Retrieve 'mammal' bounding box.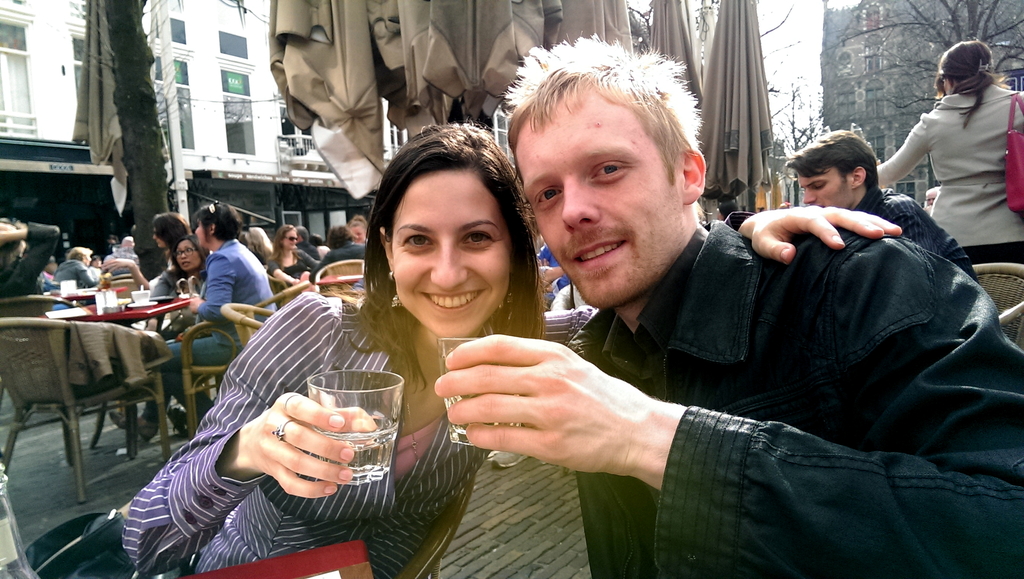
Bounding box: (924,183,942,215).
